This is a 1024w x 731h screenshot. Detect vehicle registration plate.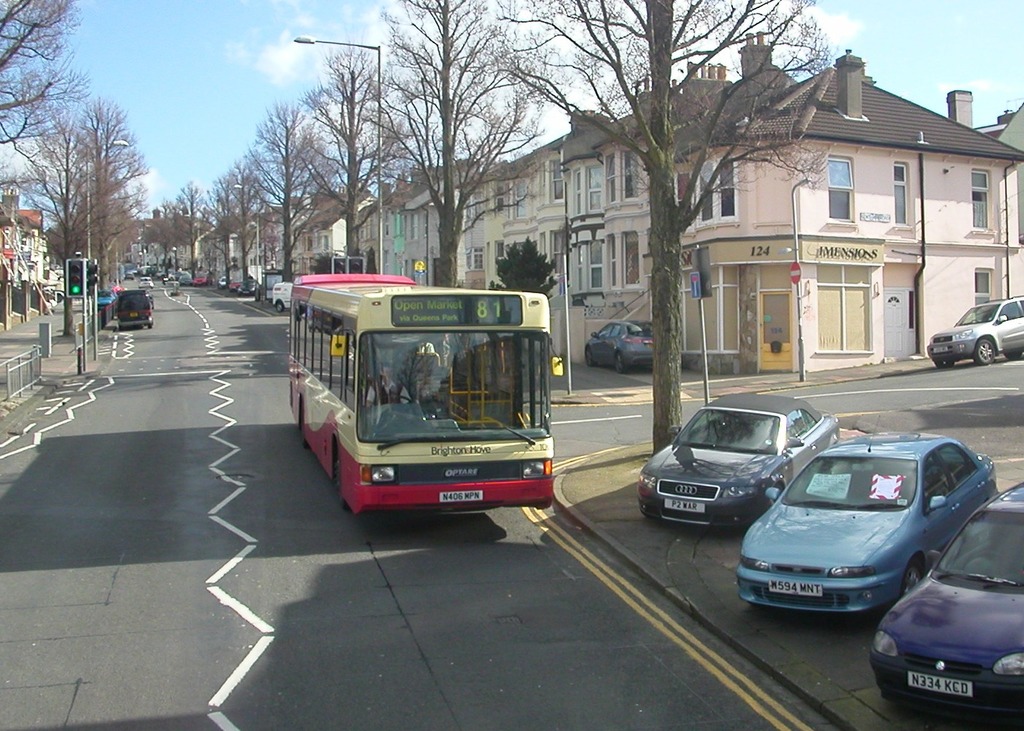
x1=769 y1=580 x2=822 y2=593.
